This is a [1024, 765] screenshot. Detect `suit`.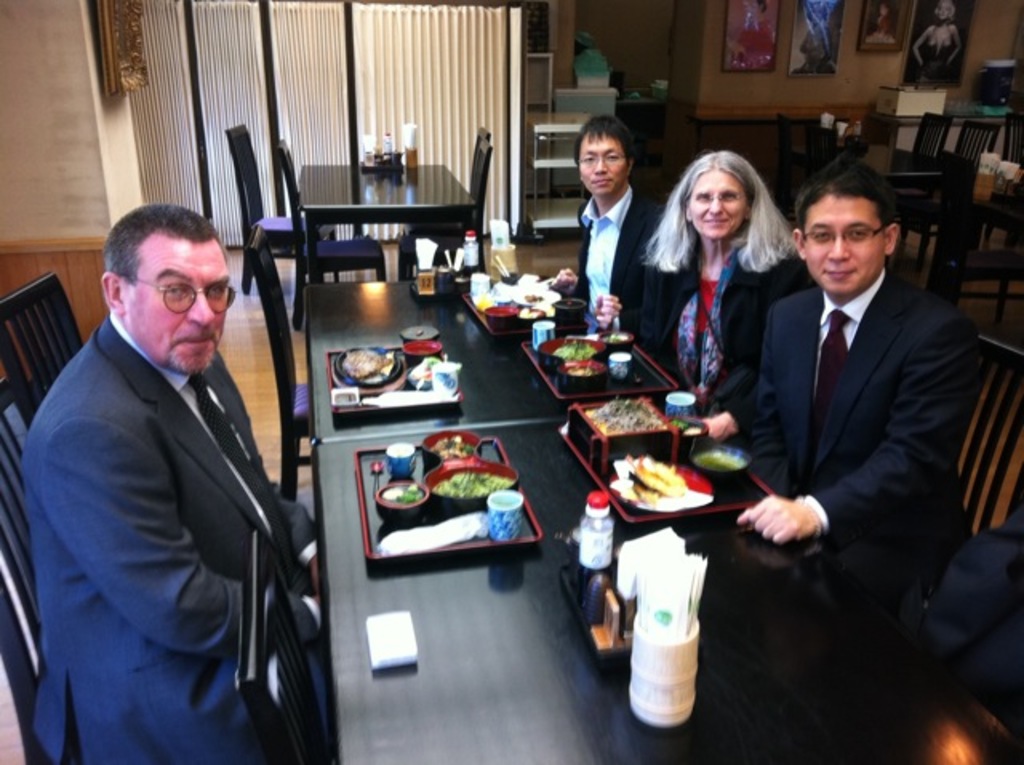
<region>22, 306, 326, 763</region>.
